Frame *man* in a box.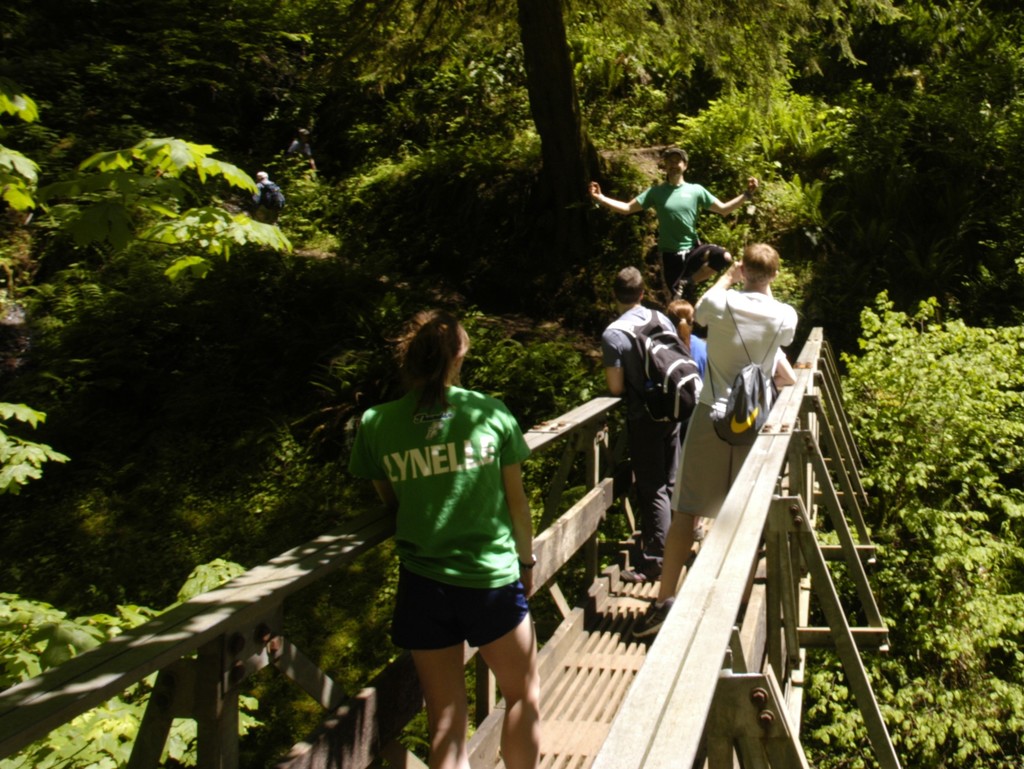
(245, 170, 276, 225).
